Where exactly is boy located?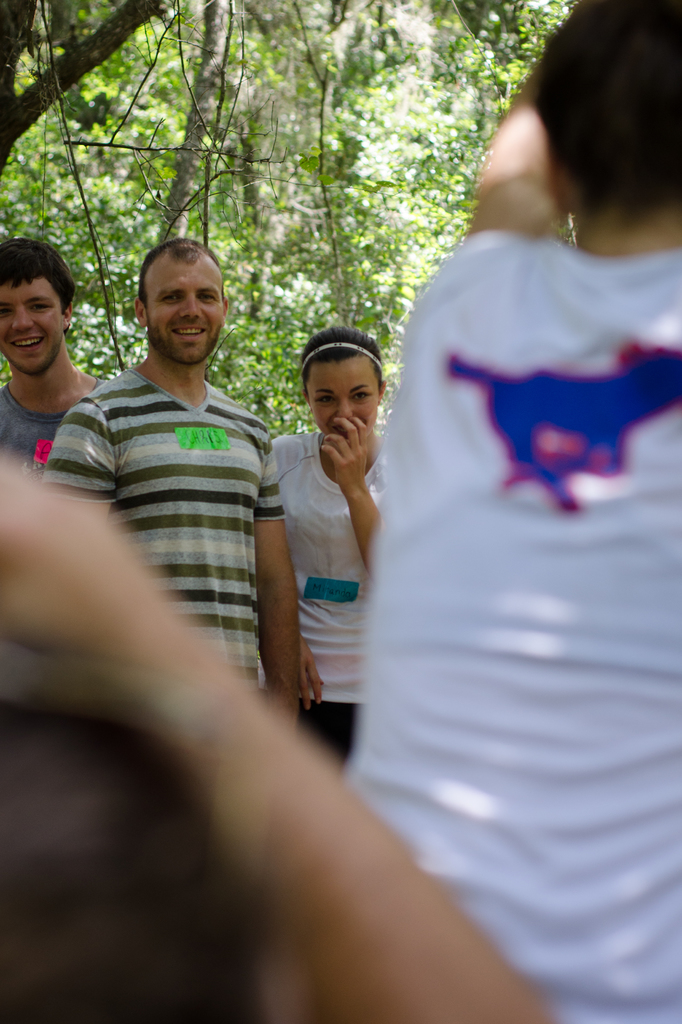
Its bounding box is 42 227 298 672.
